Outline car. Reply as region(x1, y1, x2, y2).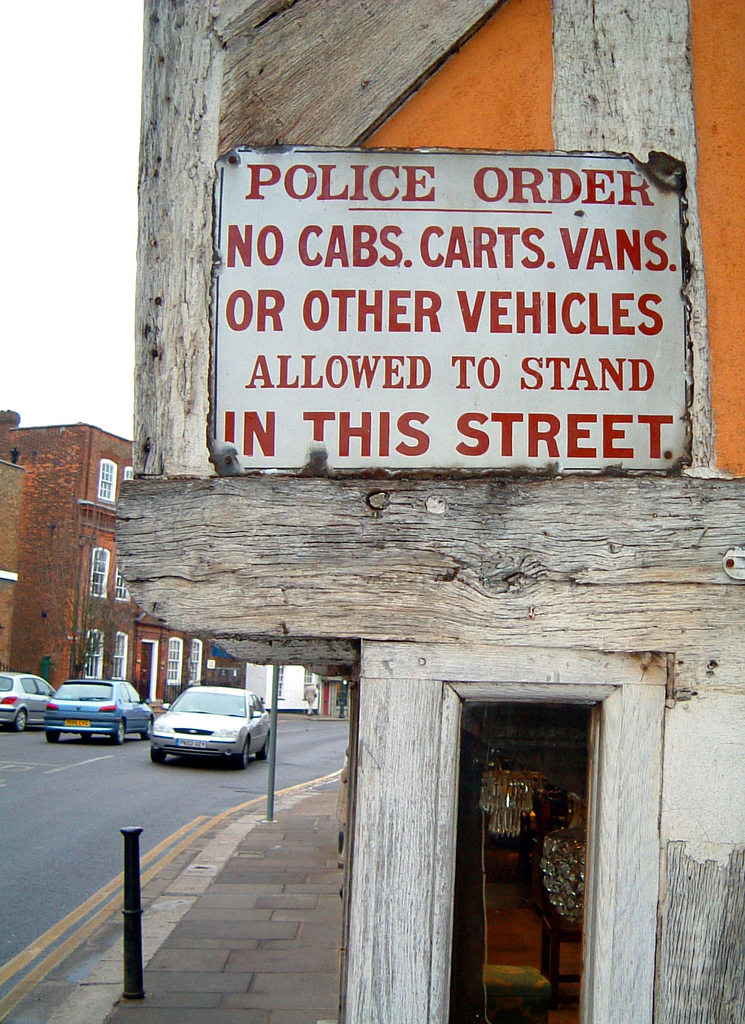
region(142, 693, 273, 777).
